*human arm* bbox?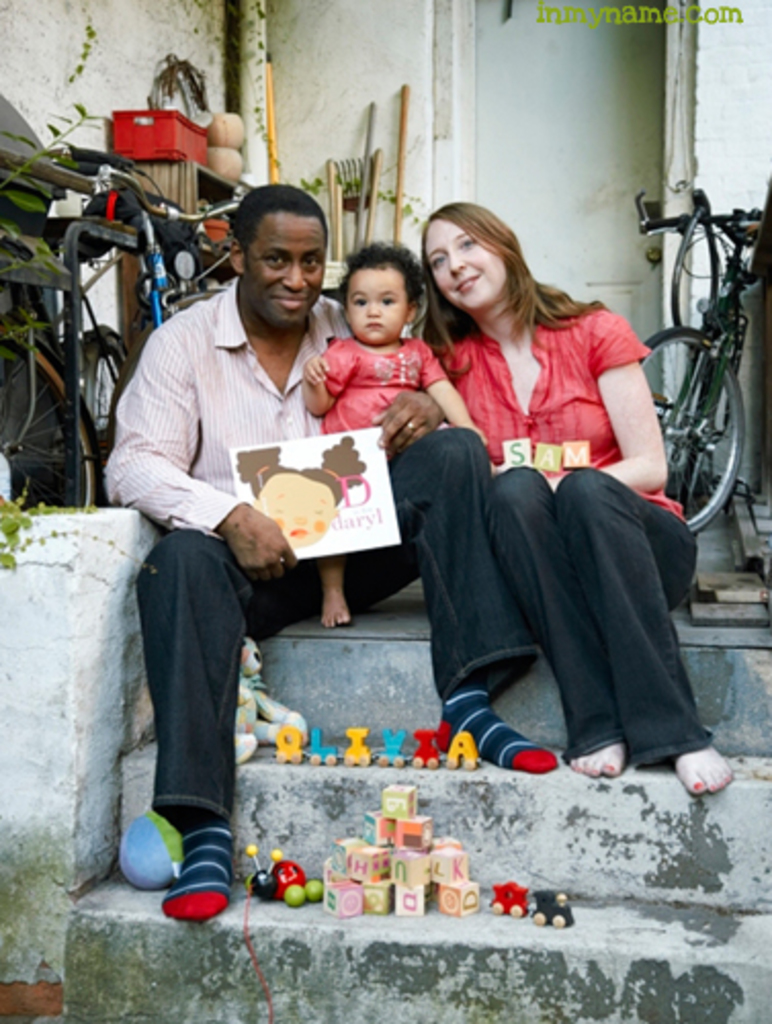
(x1=410, y1=342, x2=485, y2=430)
